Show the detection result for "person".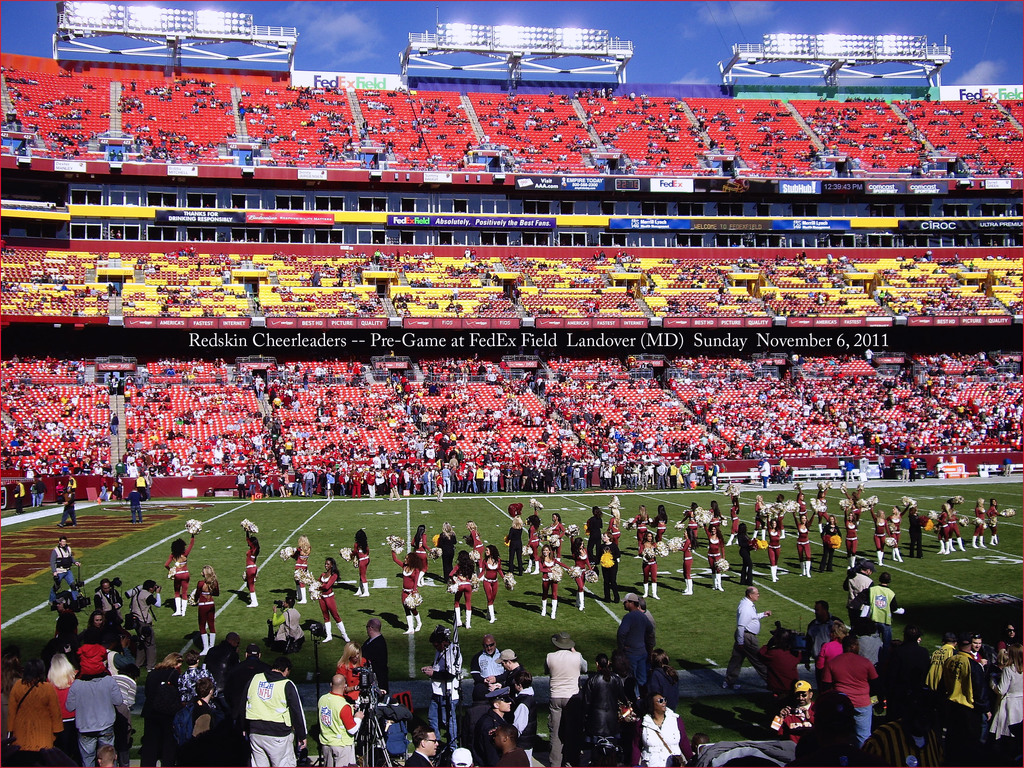
left=314, top=555, right=351, bottom=644.
